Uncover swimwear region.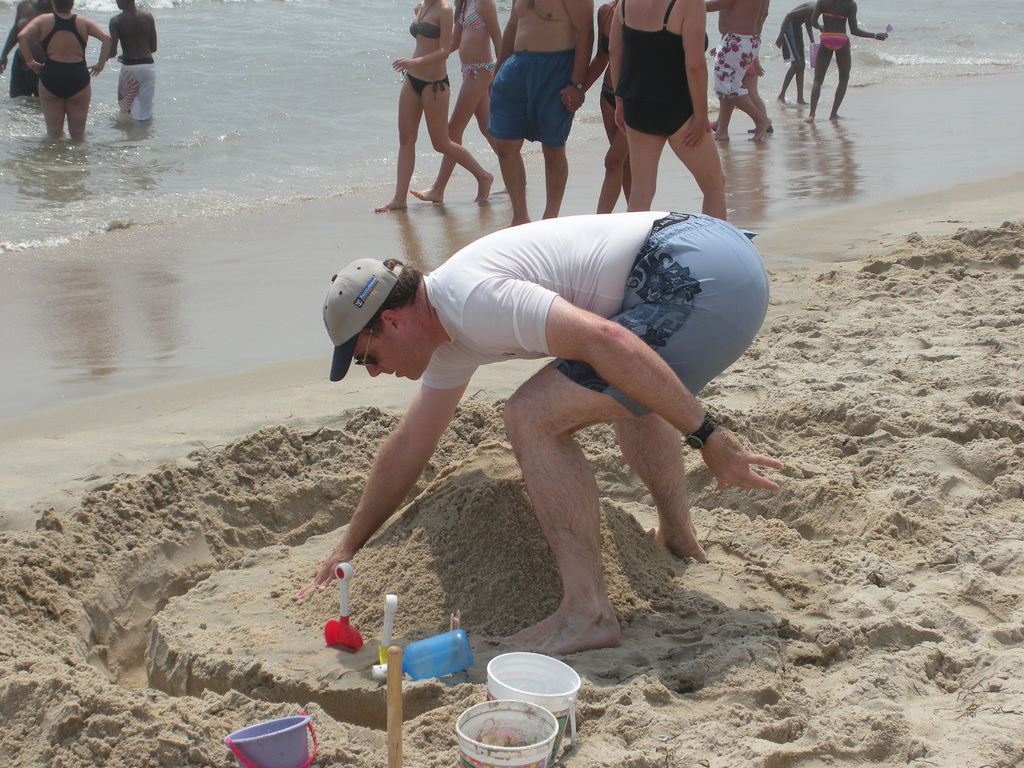
Uncovered: (615,0,709,148).
